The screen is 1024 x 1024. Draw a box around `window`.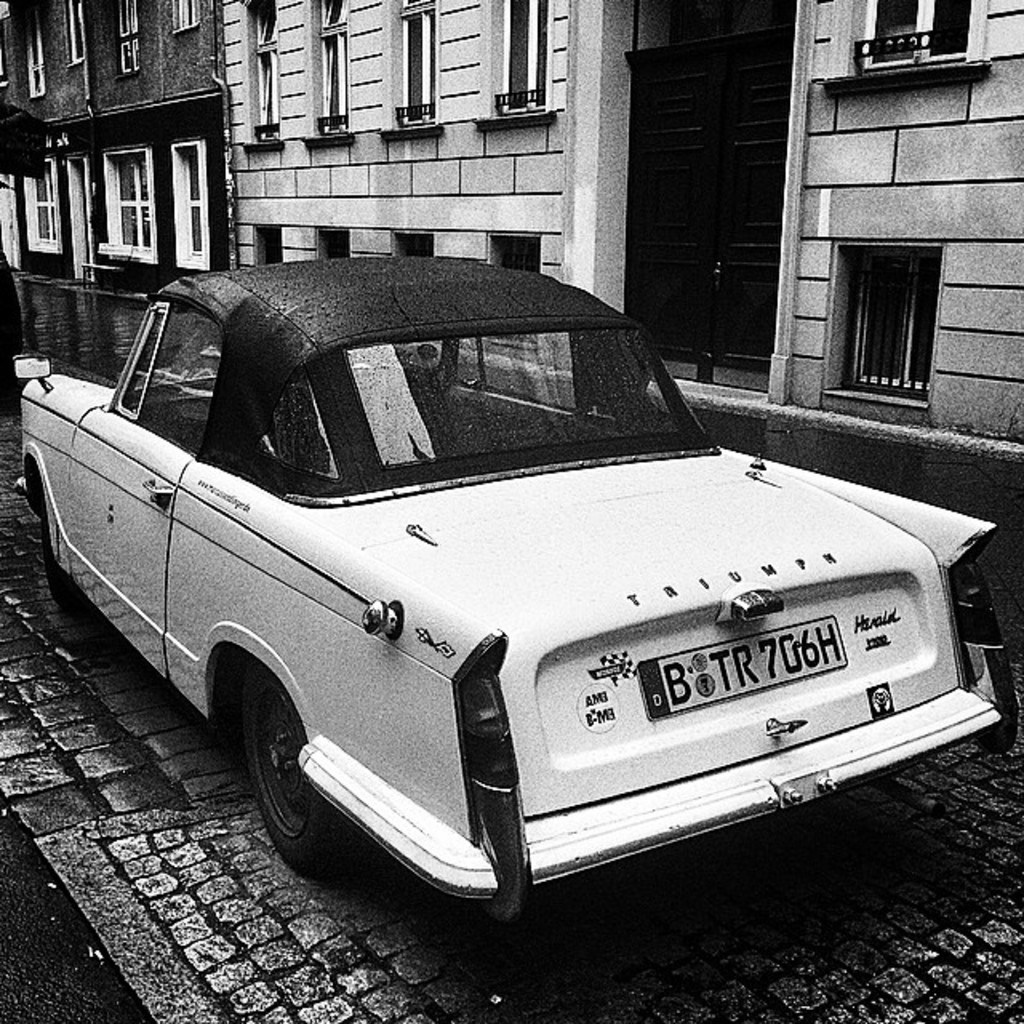
(x1=318, y1=0, x2=350, y2=144).
